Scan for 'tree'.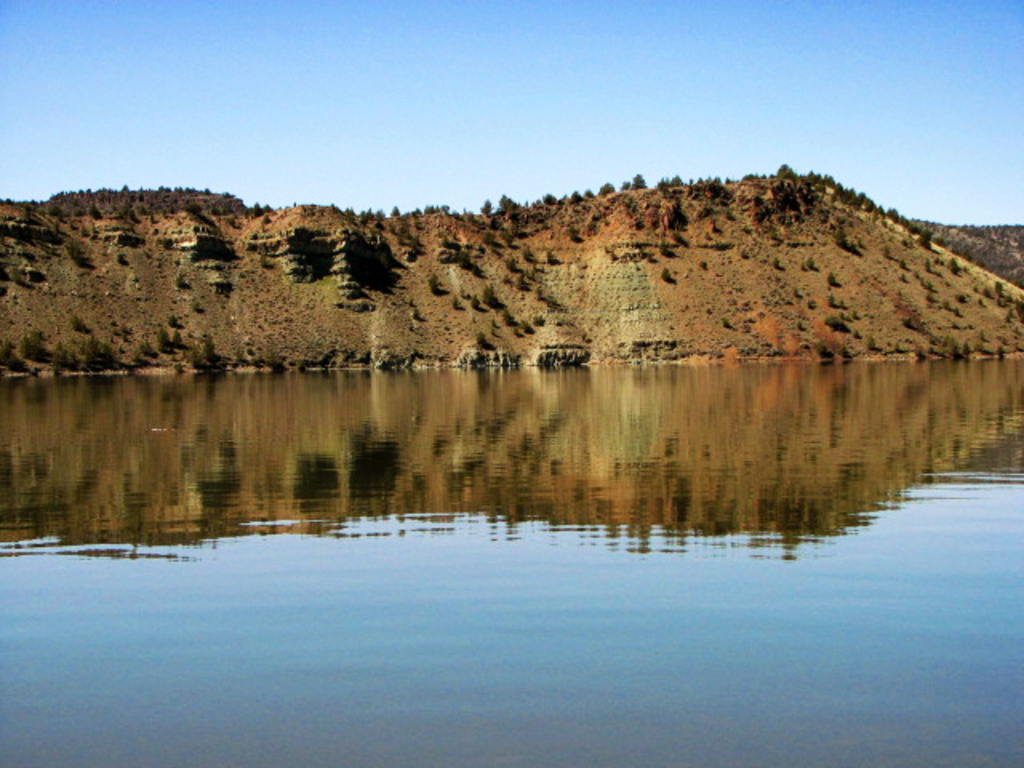
Scan result: l=664, t=171, r=685, b=190.
